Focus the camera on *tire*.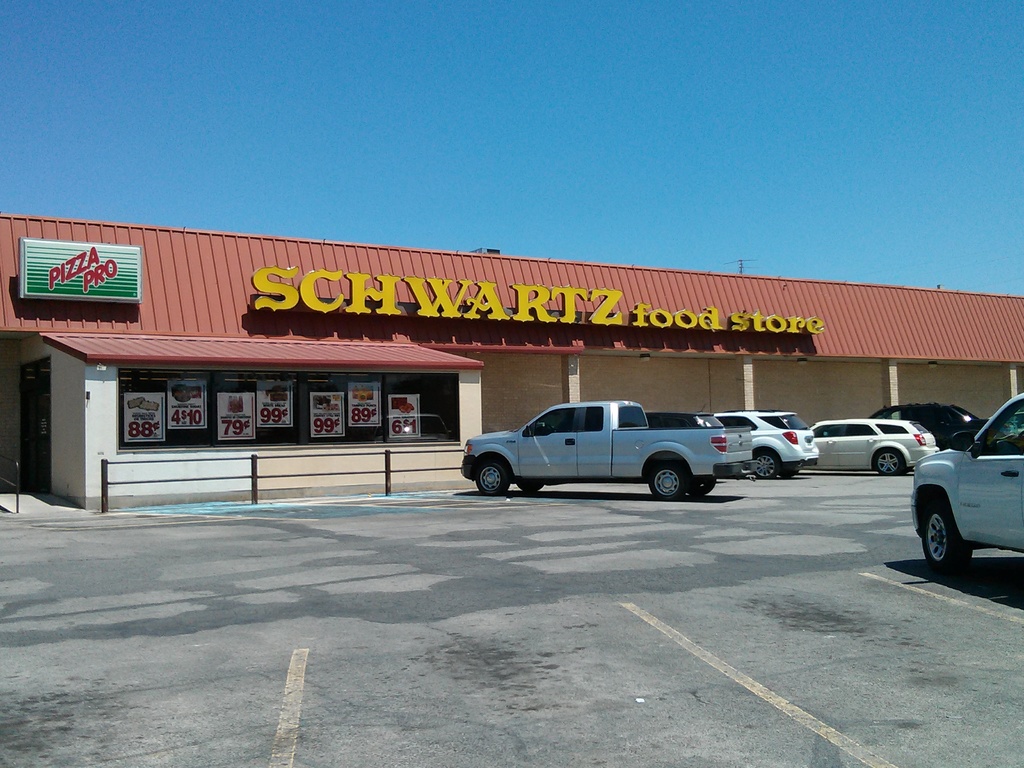
Focus region: 644, 460, 687, 502.
